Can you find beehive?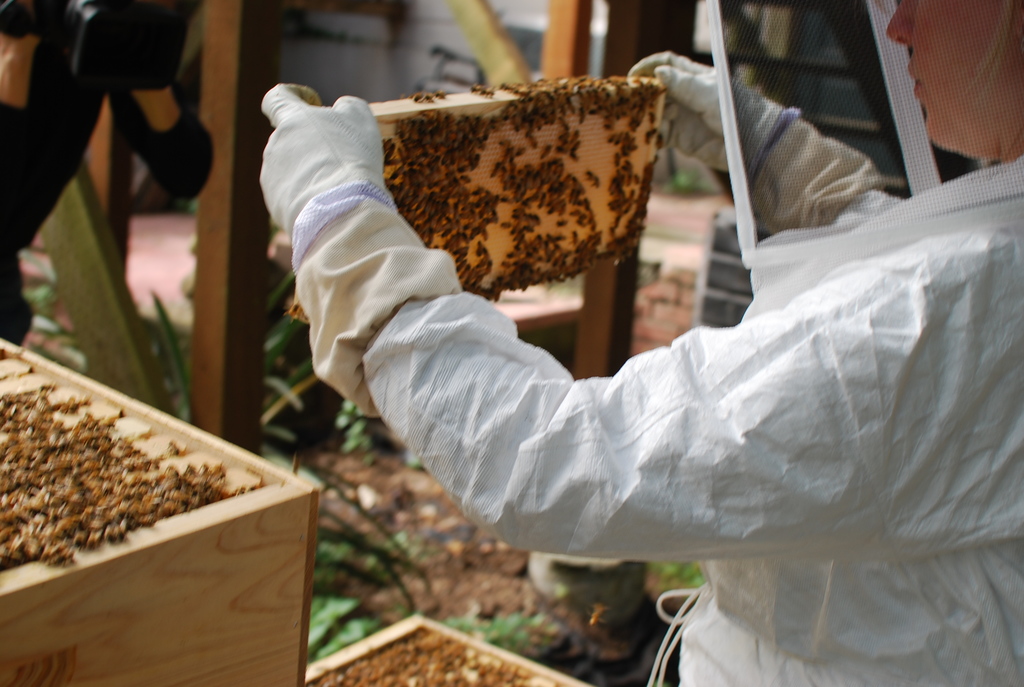
Yes, bounding box: {"left": 0, "top": 335, "right": 320, "bottom": 686}.
